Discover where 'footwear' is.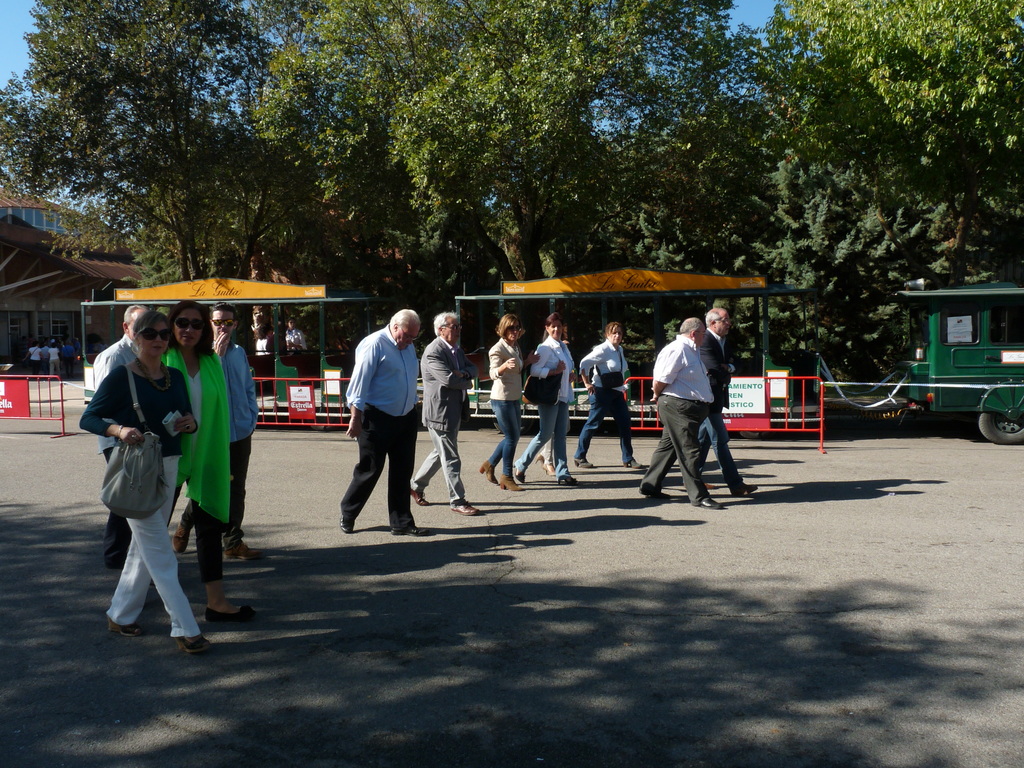
Discovered at 479, 460, 498, 483.
